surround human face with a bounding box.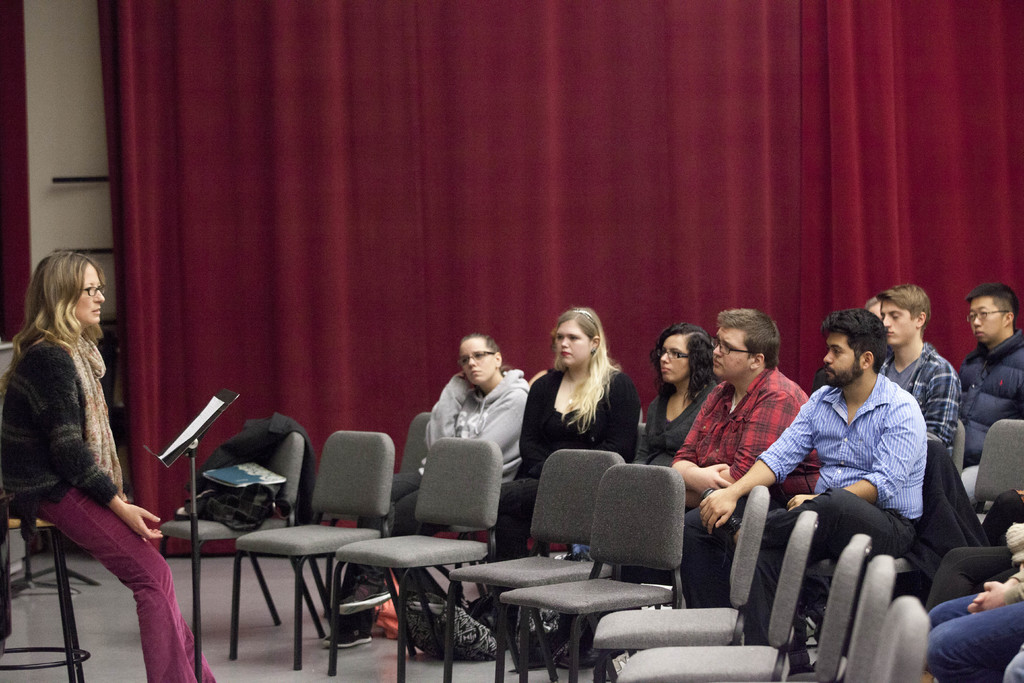
[left=710, top=324, right=751, bottom=385].
